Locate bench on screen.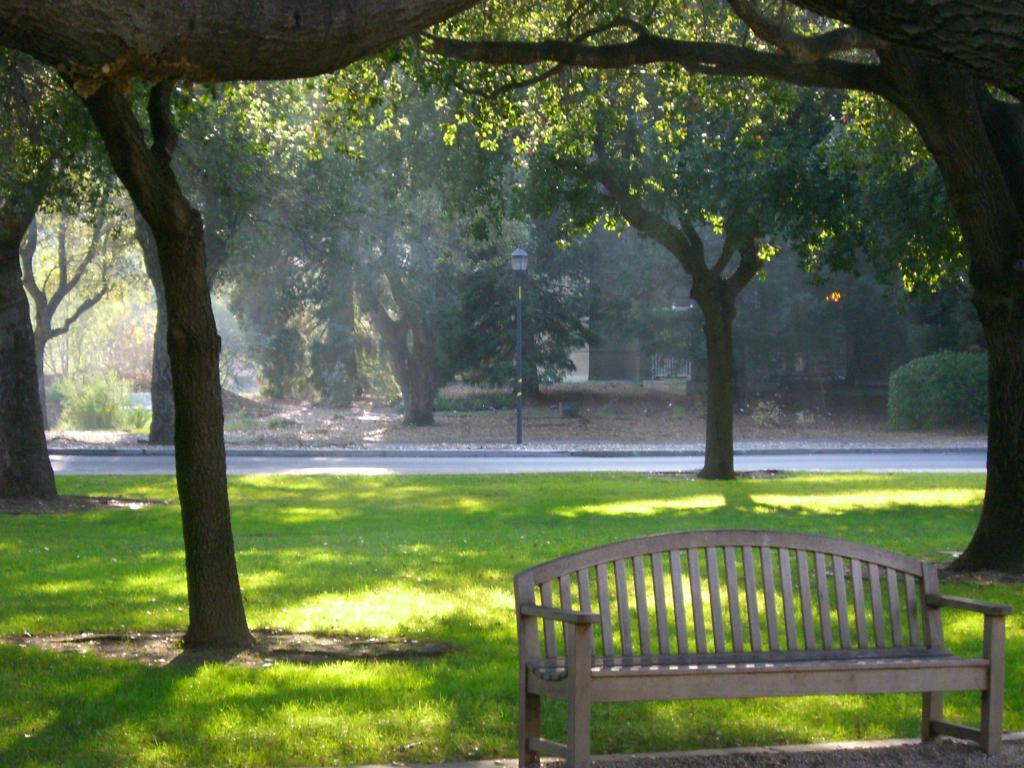
On screen at bbox=(509, 527, 1011, 767).
